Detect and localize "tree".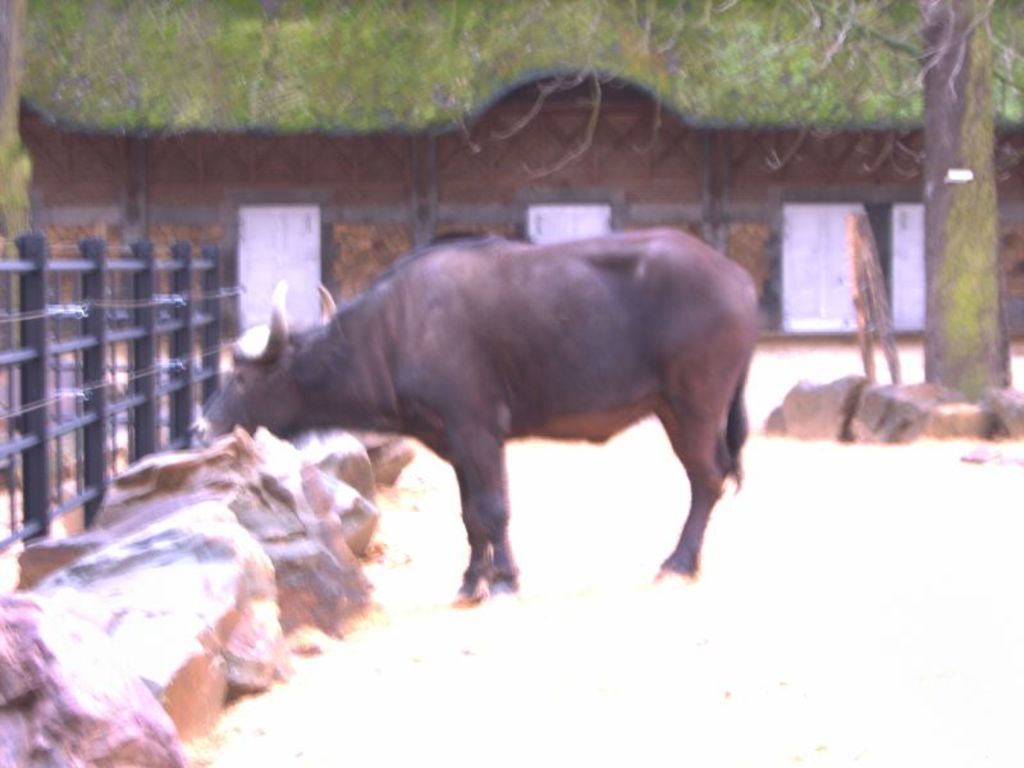
Localized at x1=433, y1=0, x2=1023, y2=406.
